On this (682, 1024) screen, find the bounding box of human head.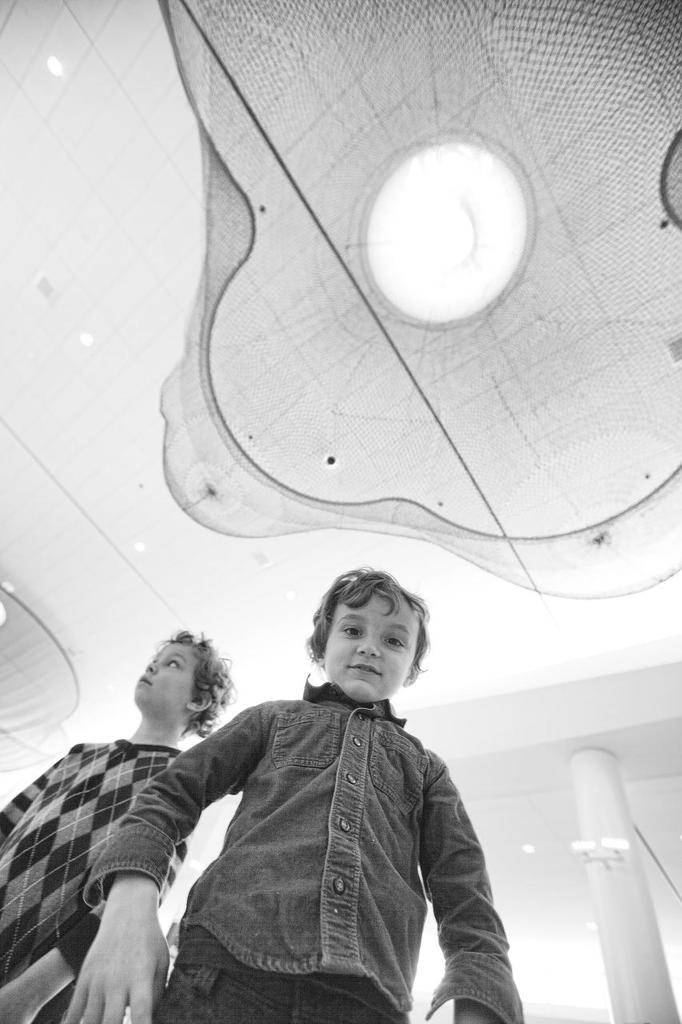
Bounding box: <bbox>305, 568, 425, 706</bbox>.
